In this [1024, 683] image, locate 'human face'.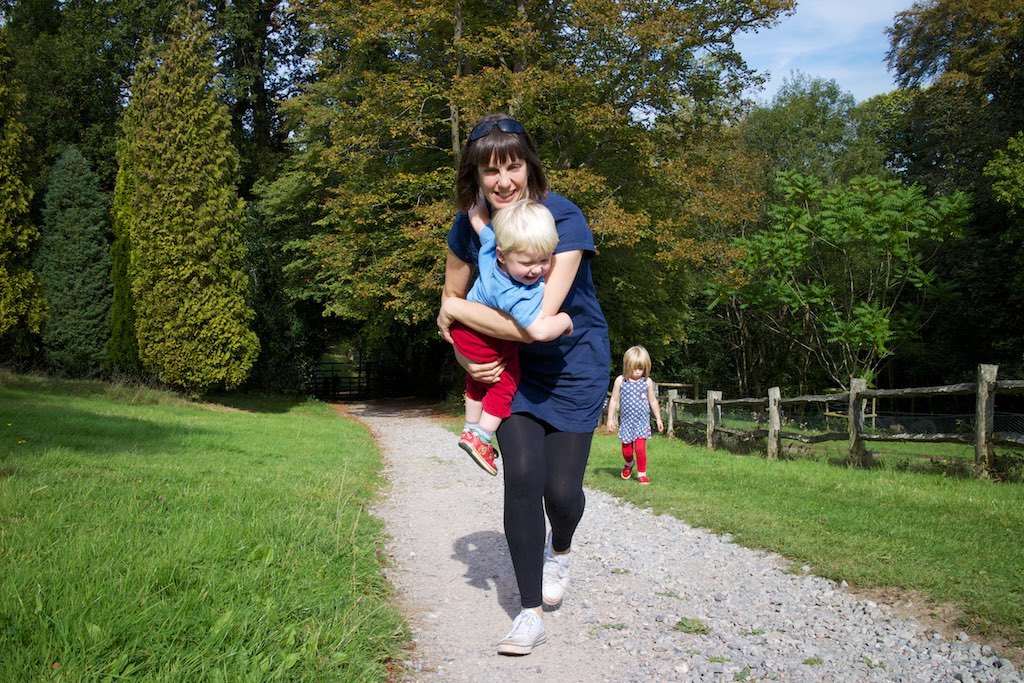
Bounding box: 626,363,650,379.
